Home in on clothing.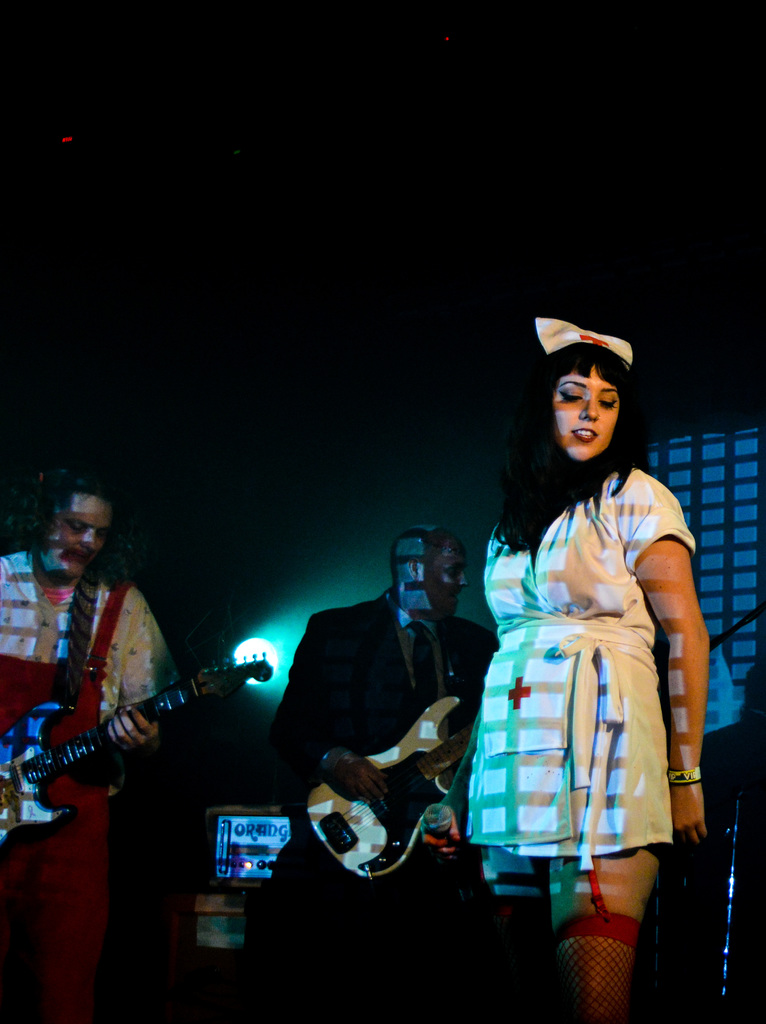
Homed in at locate(474, 440, 689, 889).
